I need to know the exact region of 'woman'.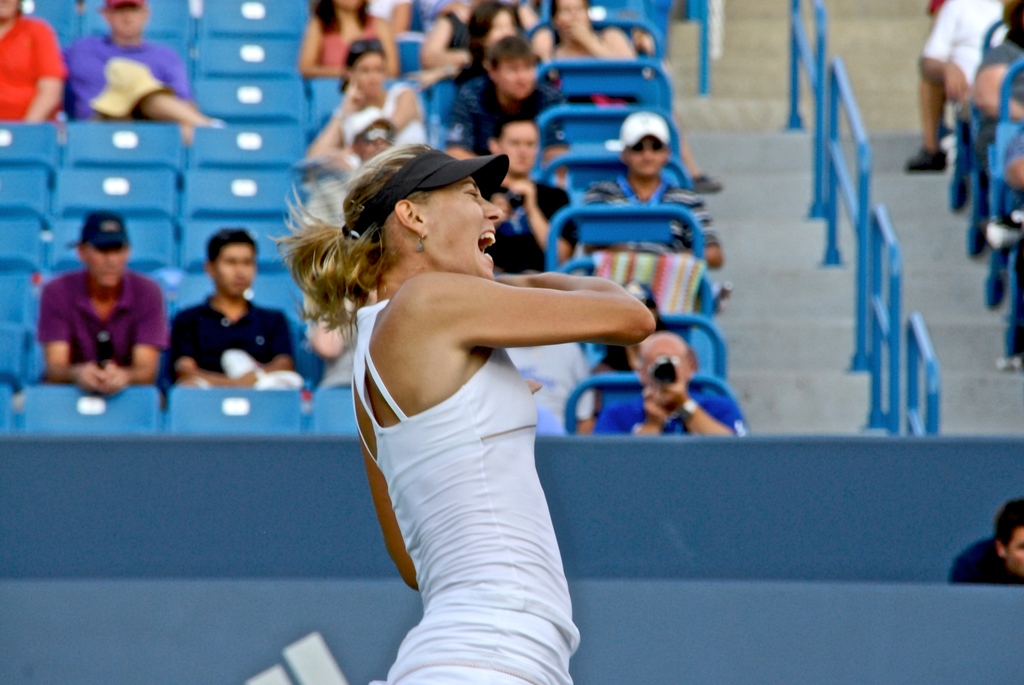
Region: detection(296, 134, 643, 684).
